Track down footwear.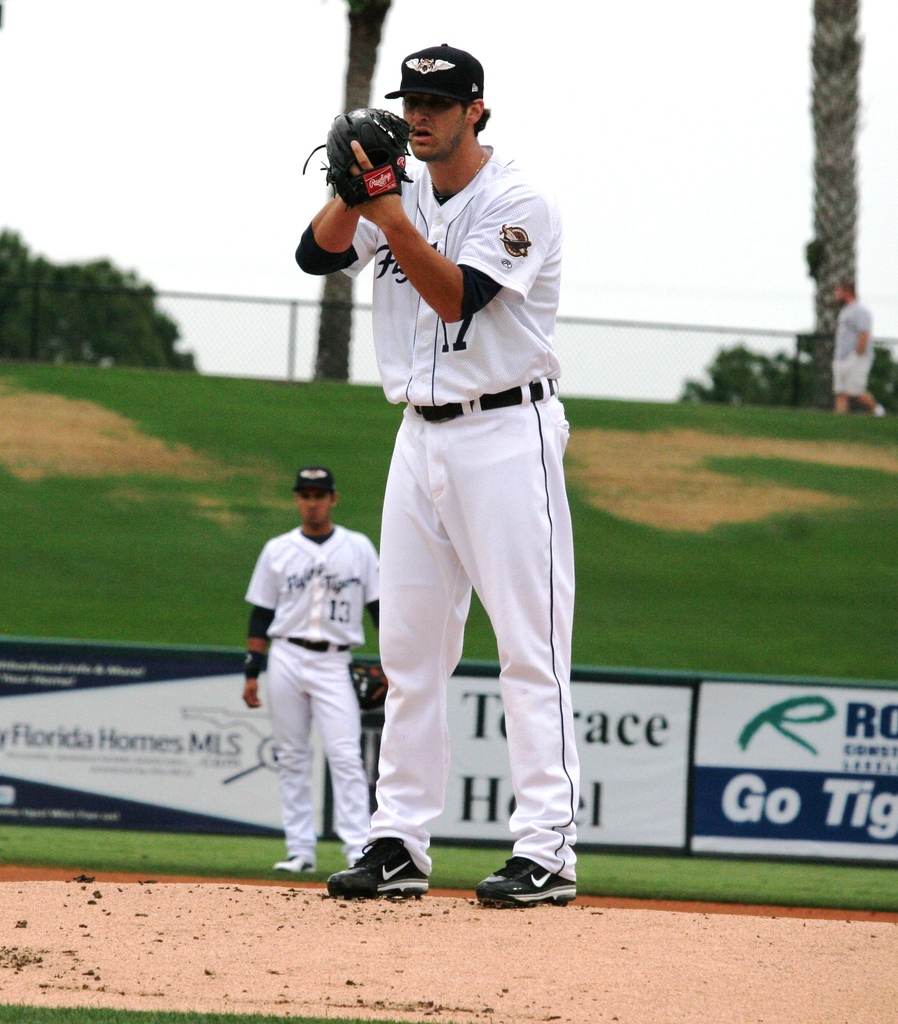
Tracked to left=476, top=861, right=581, bottom=907.
